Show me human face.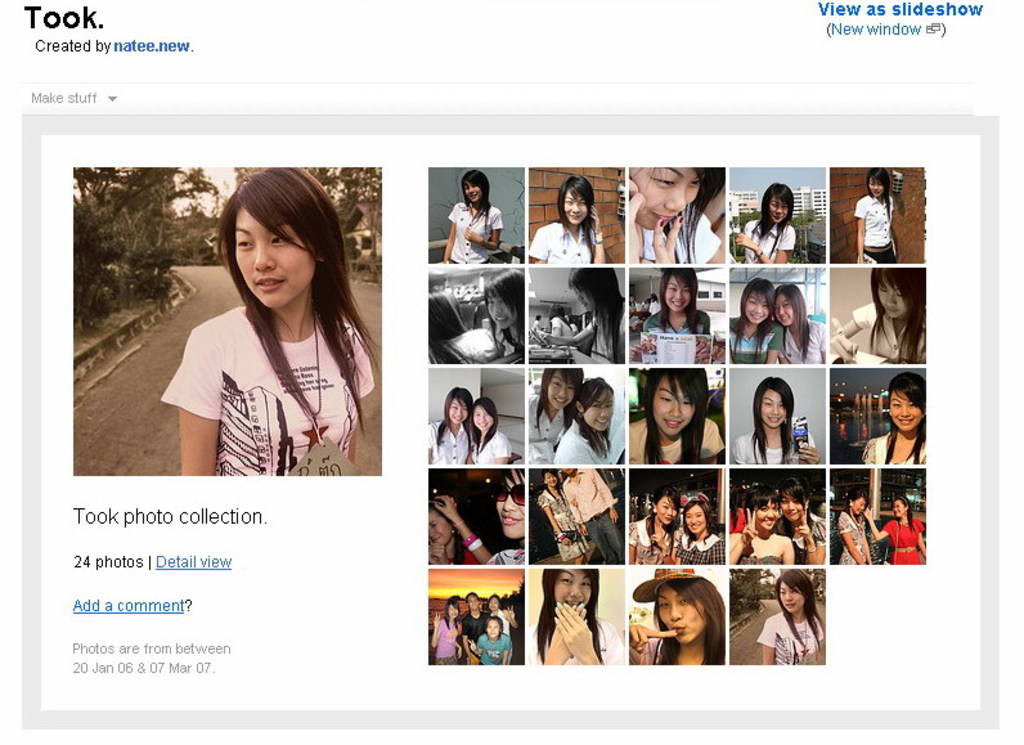
human face is here: 744,290,771,326.
